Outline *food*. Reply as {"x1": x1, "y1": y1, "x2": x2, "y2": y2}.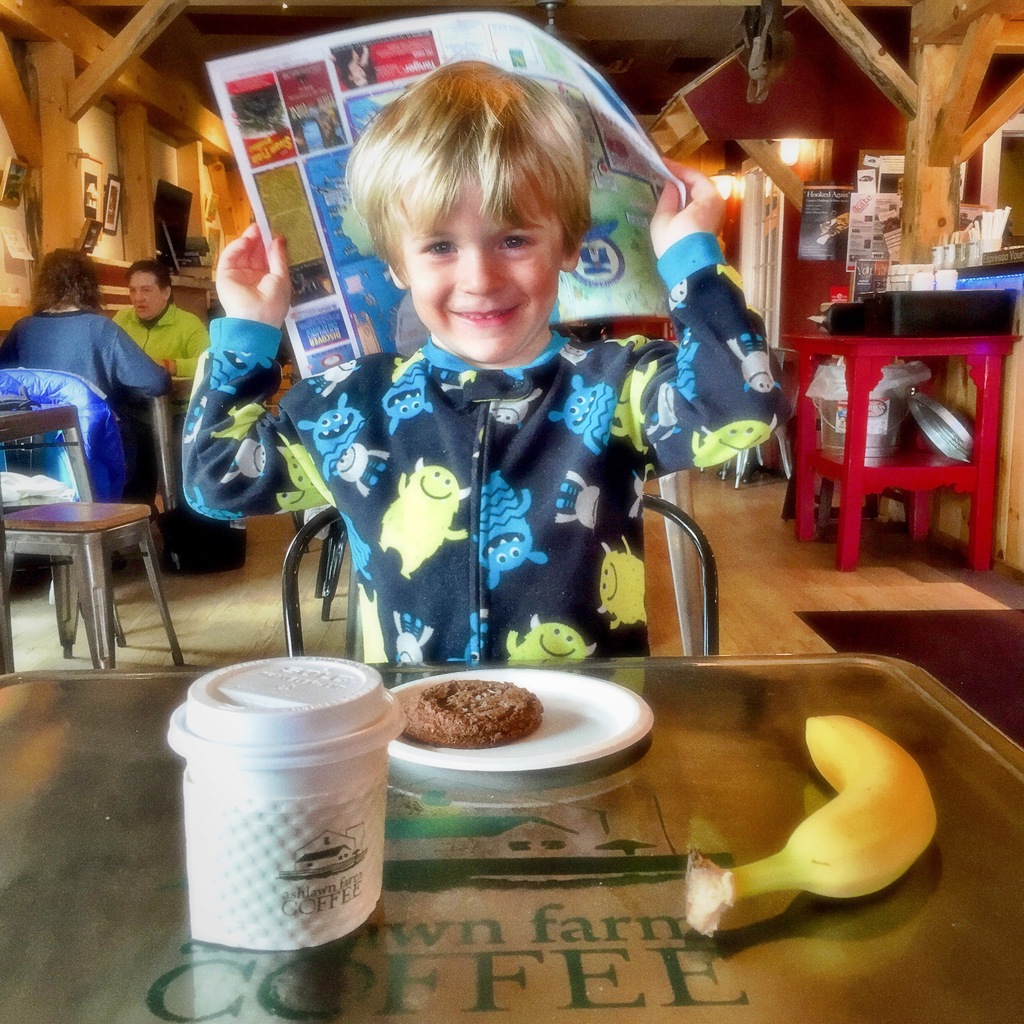
{"x1": 685, "y1": 714, "x2": 937, "y2": 936}.
